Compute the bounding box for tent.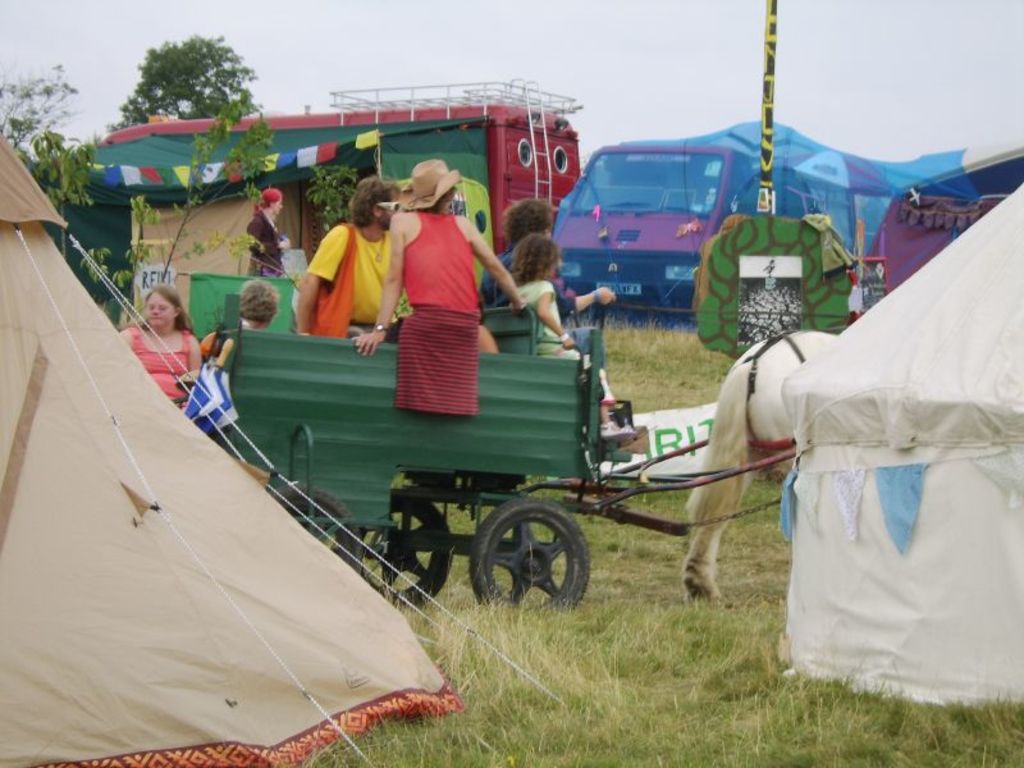
Rect(773, 173, 1023, 709).
